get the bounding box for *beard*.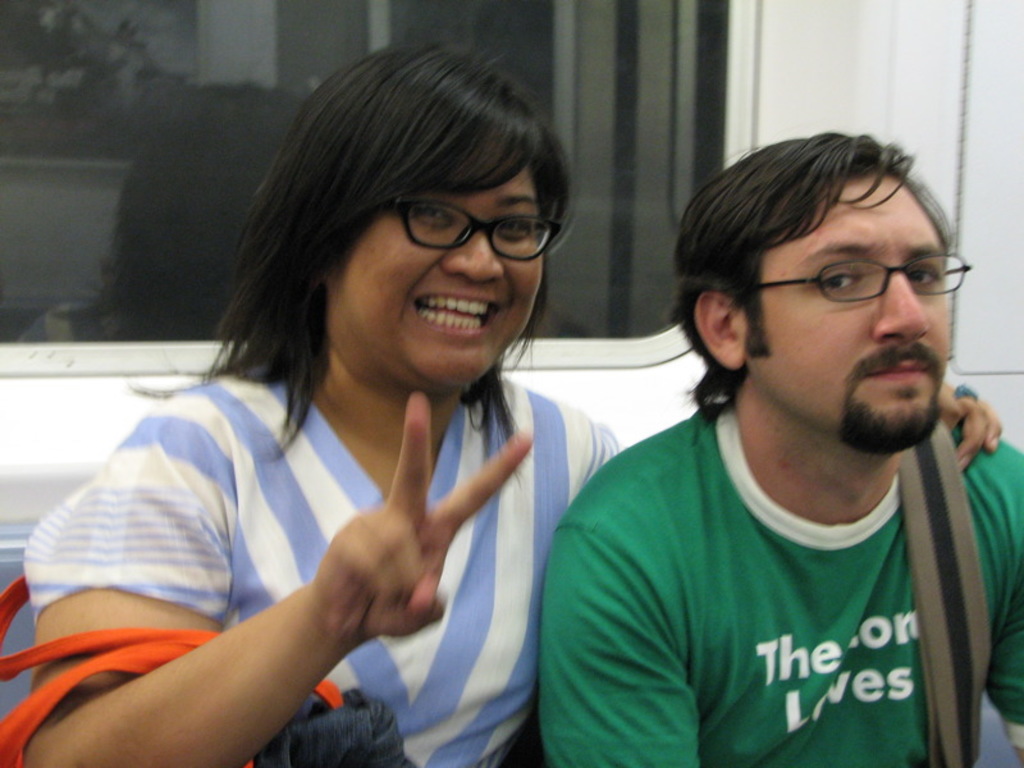
box=[836, 342, 947, 453].
